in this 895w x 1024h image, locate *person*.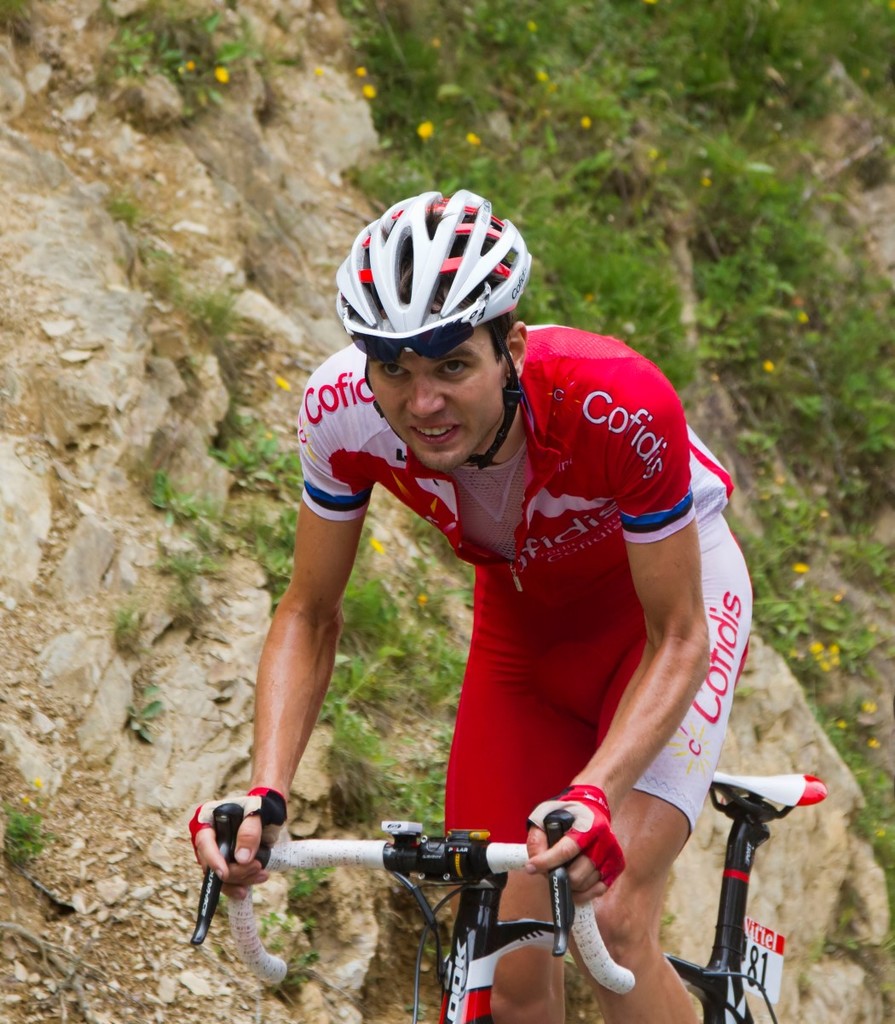
Bounding box: bbox(235, 210, 767, 1023).
